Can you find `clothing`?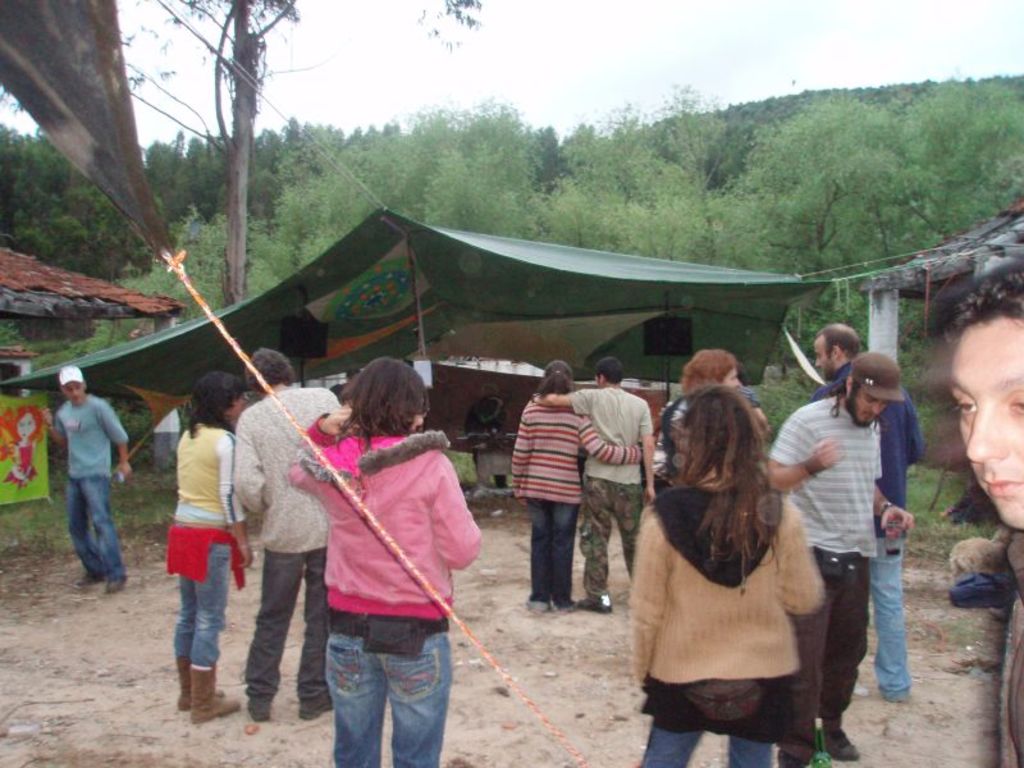
Yes, bounding box: <bbox>509, 399, 640, 613</bbox>.
